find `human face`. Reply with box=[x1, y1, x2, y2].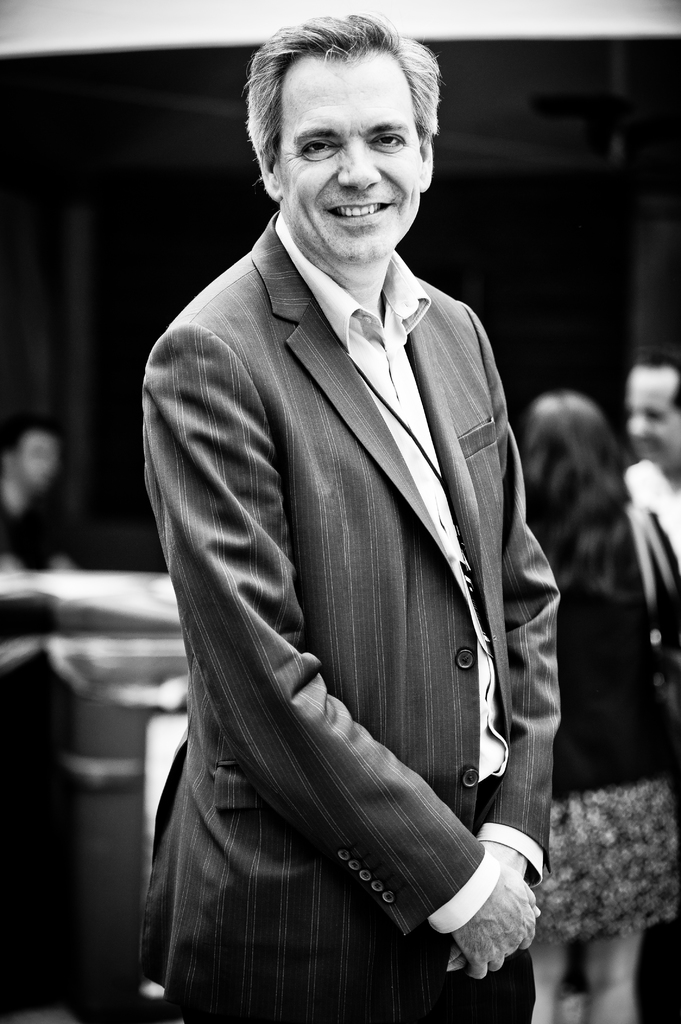
box=[17, 426, 55, 486].
